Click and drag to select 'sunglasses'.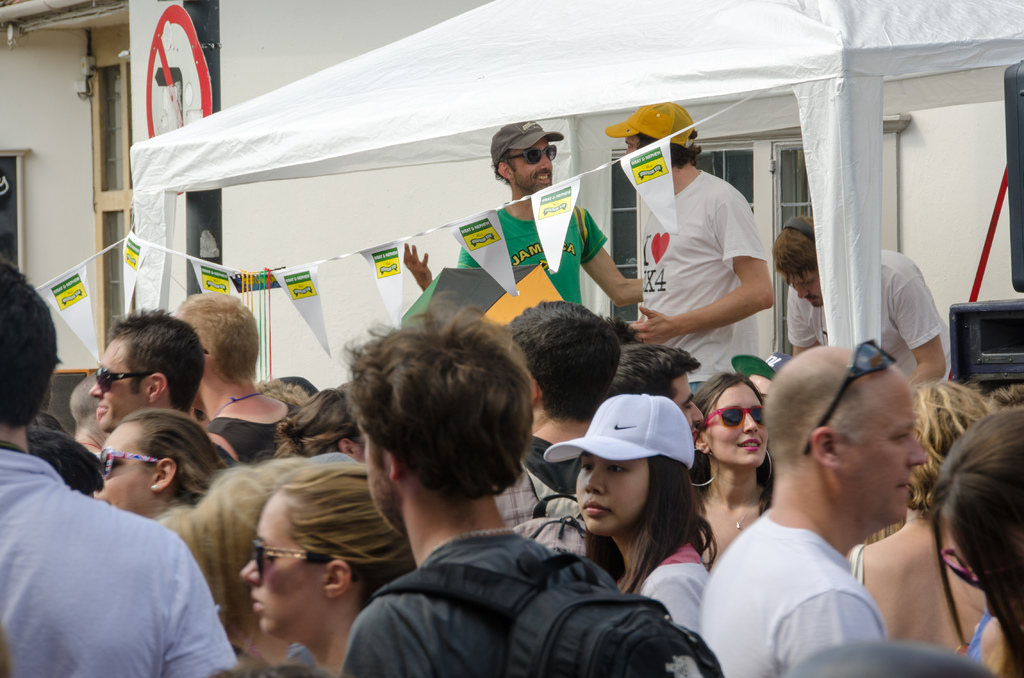
Selection: (x1=943, y1=549, x2=988, y2=591).
